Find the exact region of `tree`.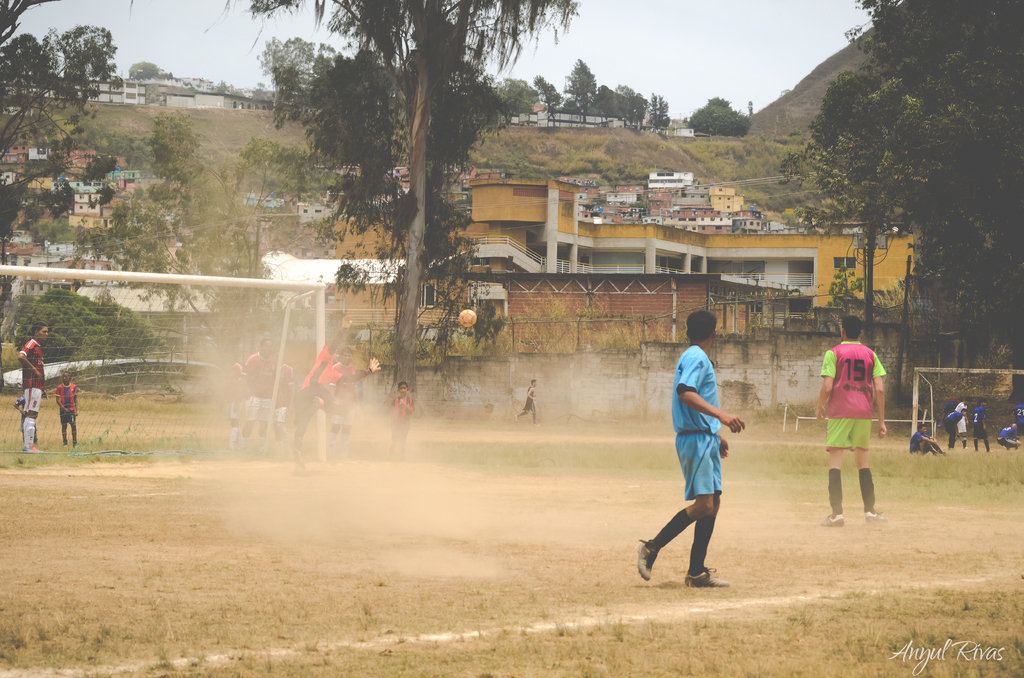
Exact region: 129/53/171/82.
